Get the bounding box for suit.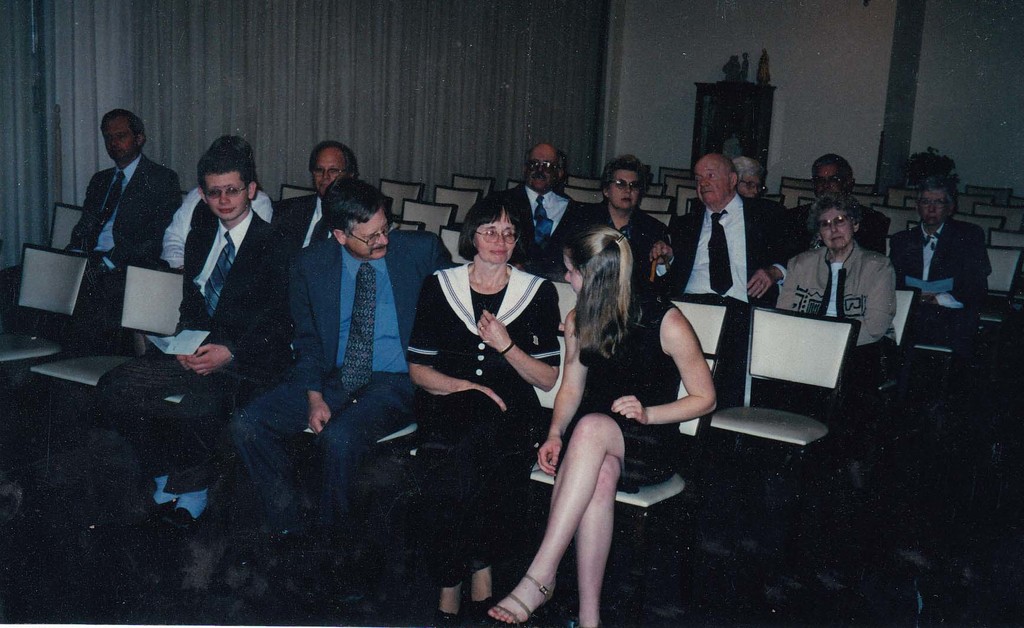
(787, 202, 892, 257).
